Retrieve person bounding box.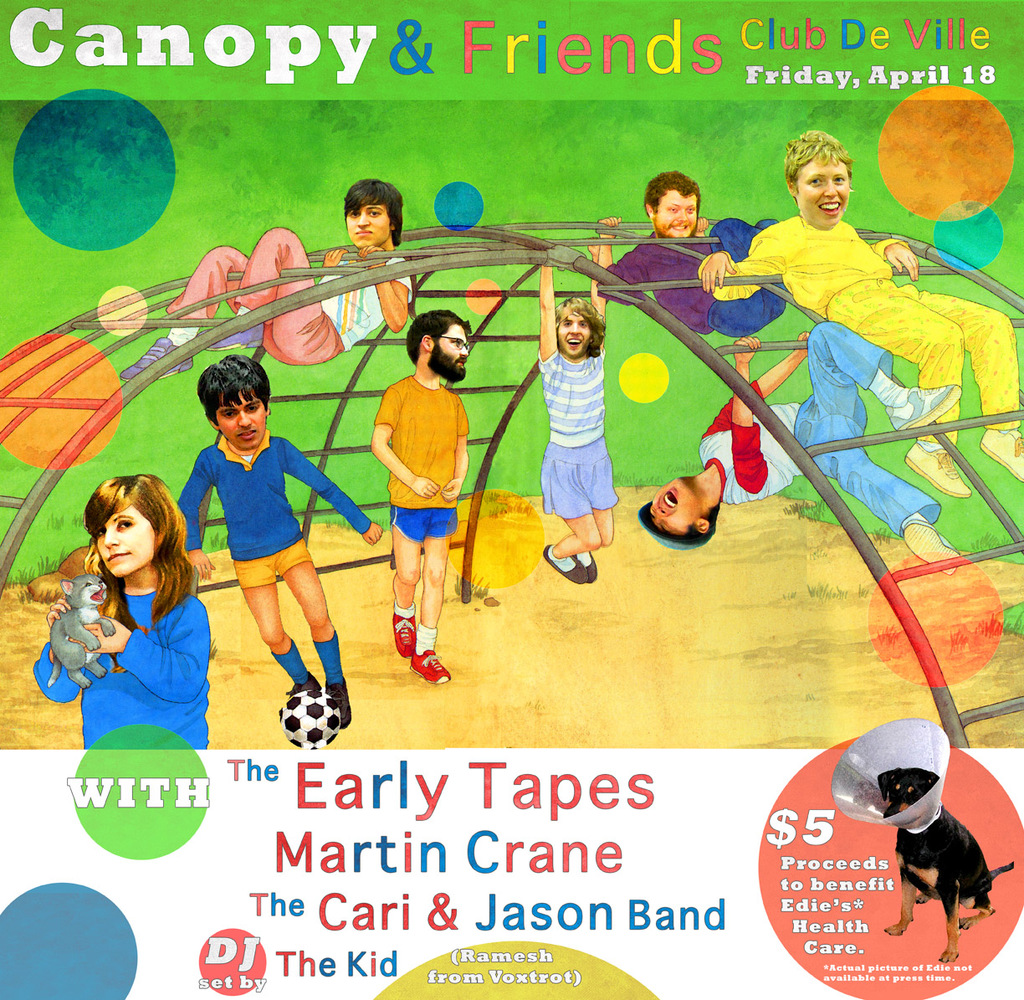
Bounding box: [172, 352, 391, 734].
